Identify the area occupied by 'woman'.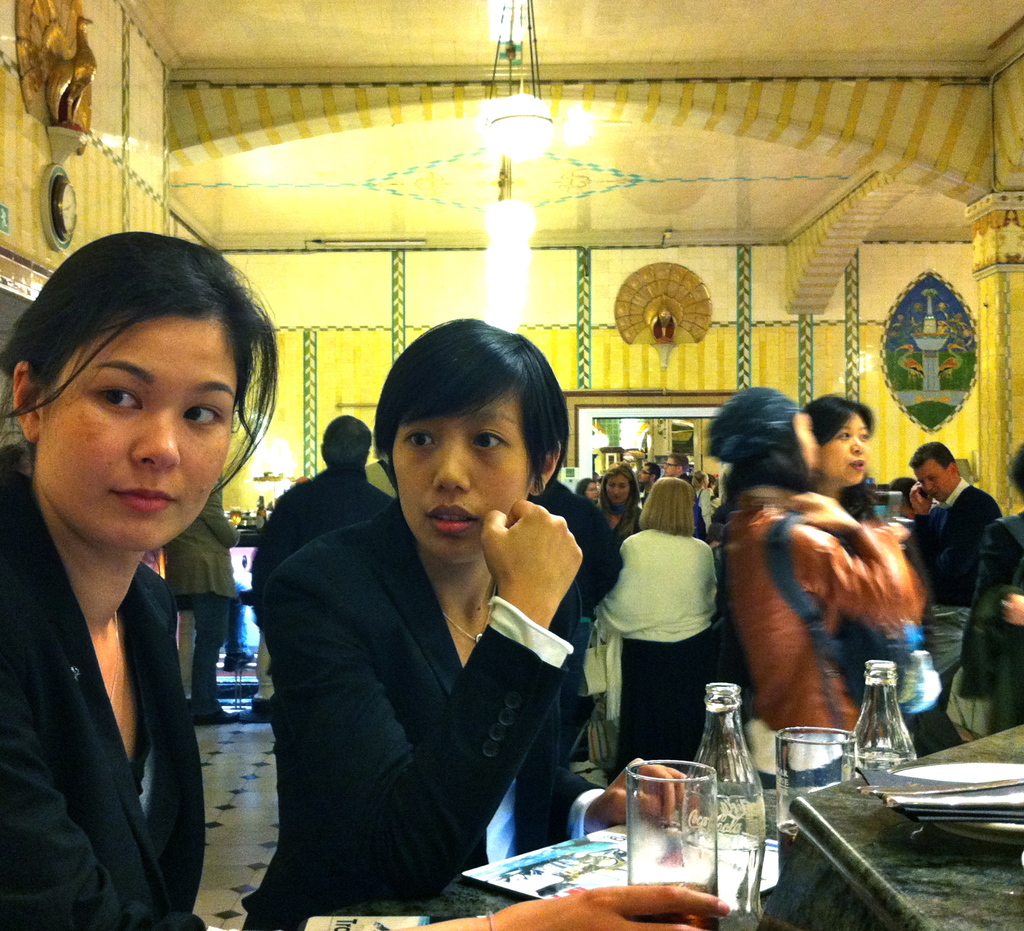
Area: box(787, 386, 960, 752).
